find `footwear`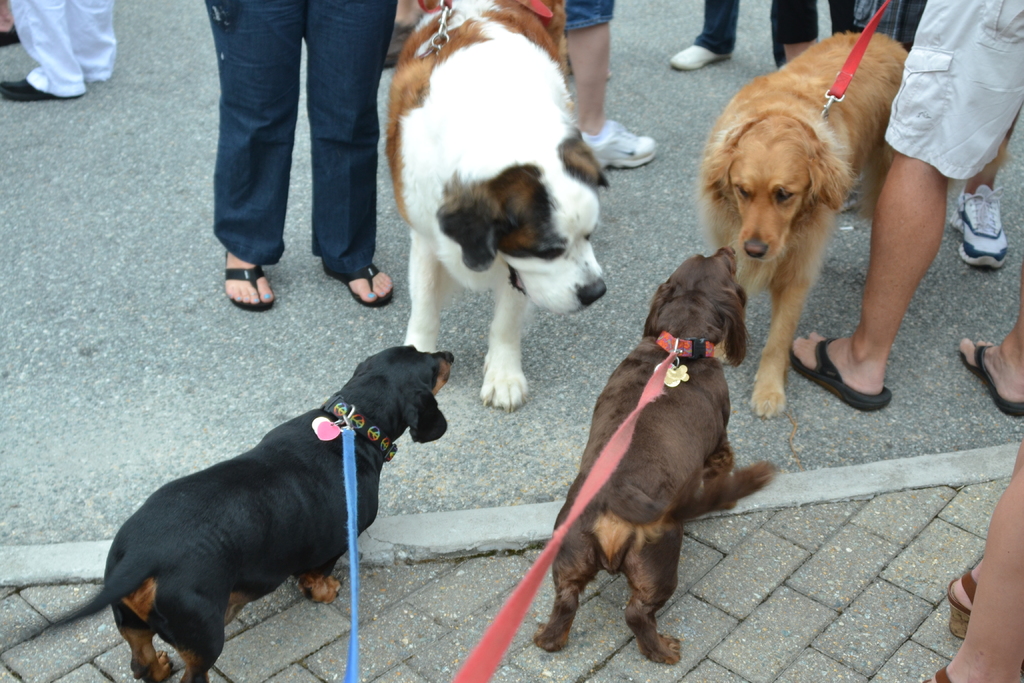
BBox(672, 42, 730, 69)
